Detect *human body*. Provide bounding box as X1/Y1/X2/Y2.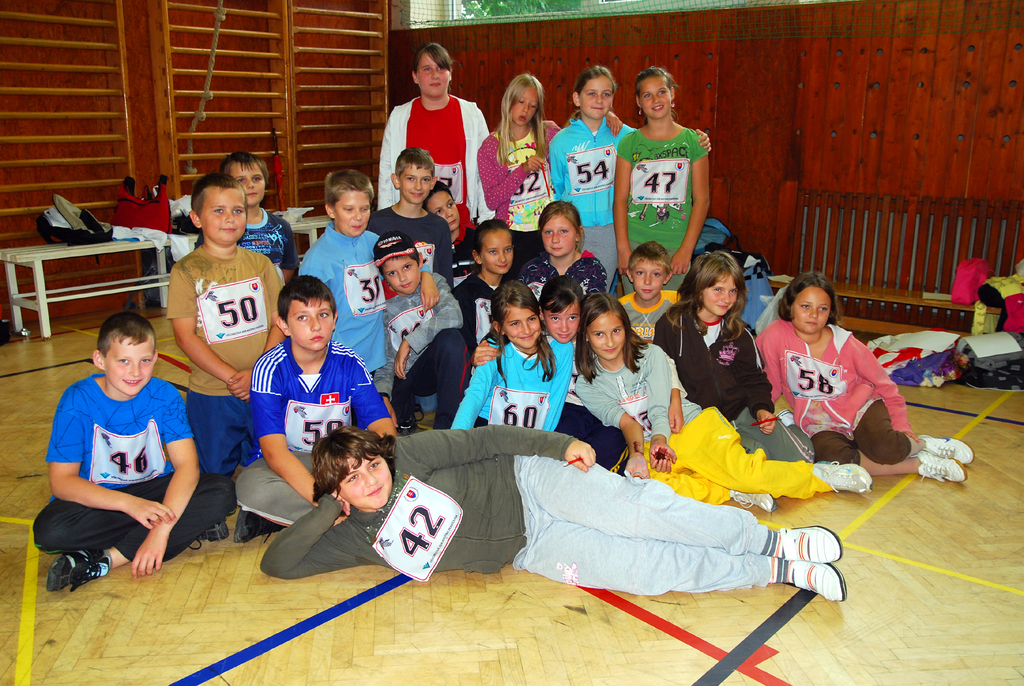
381/263/485/429.
